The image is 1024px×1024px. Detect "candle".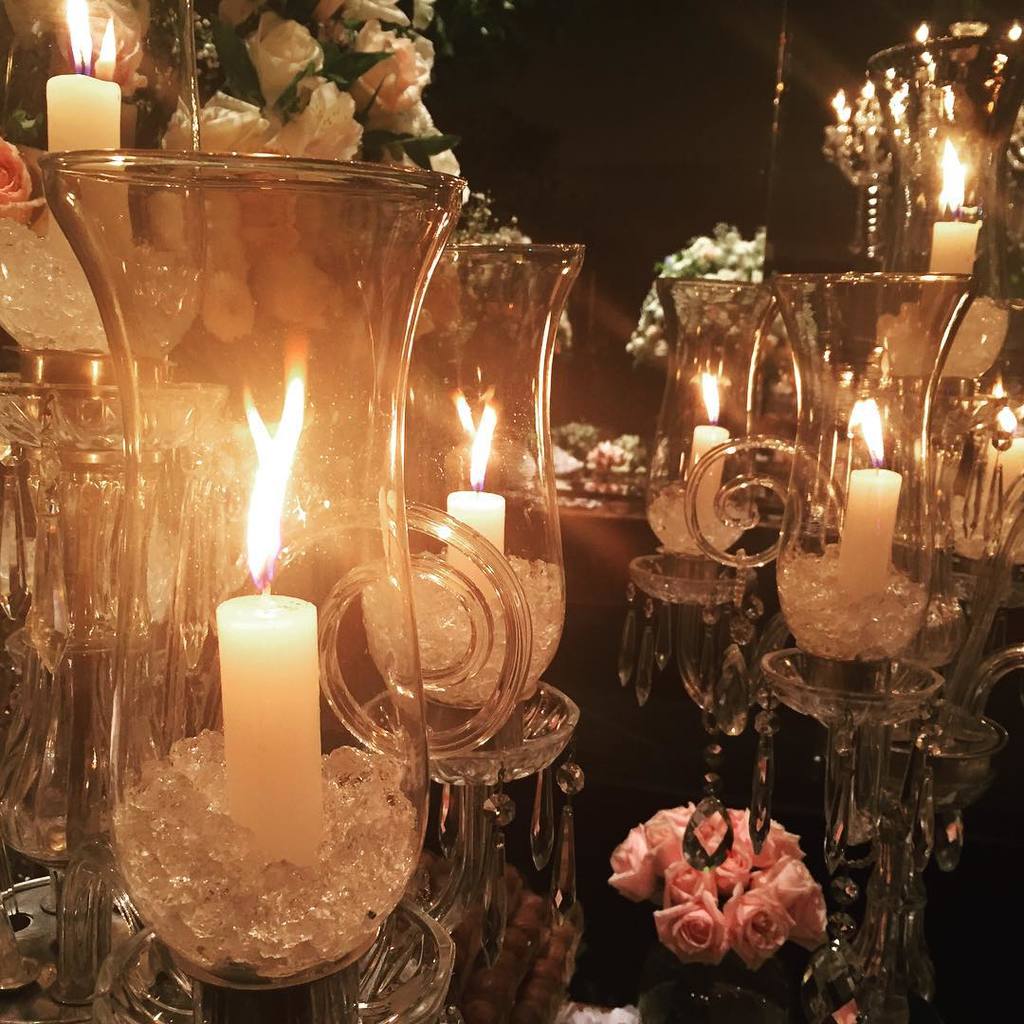
Detection: locate(46, 0, 138, 271).
